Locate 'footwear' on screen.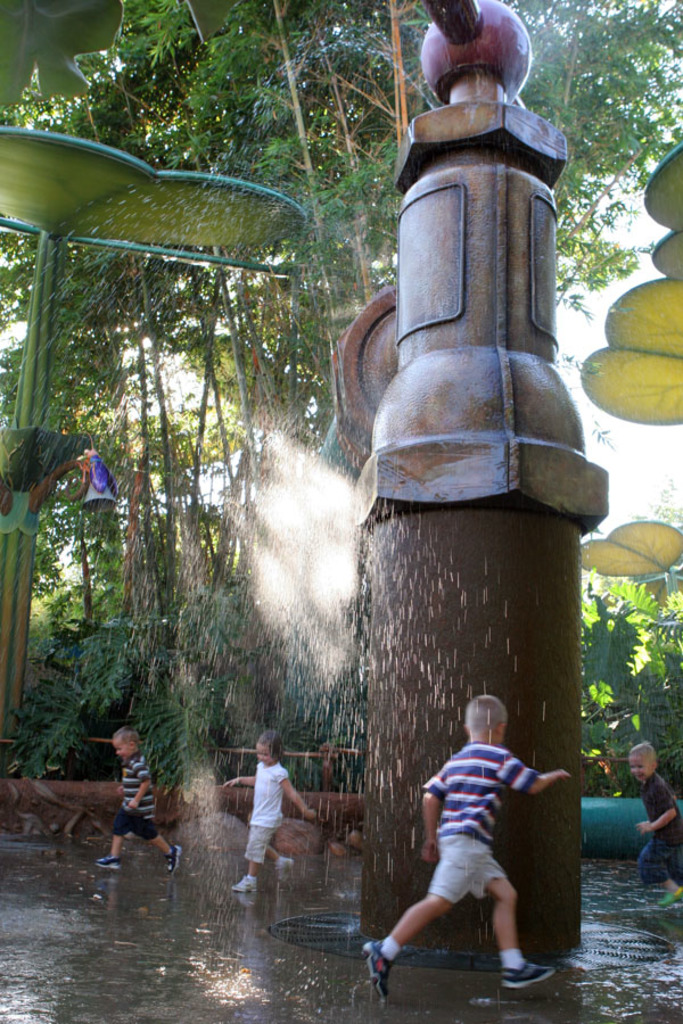
On screen at <bbox>278, 851, 296, 897</bbox>.
